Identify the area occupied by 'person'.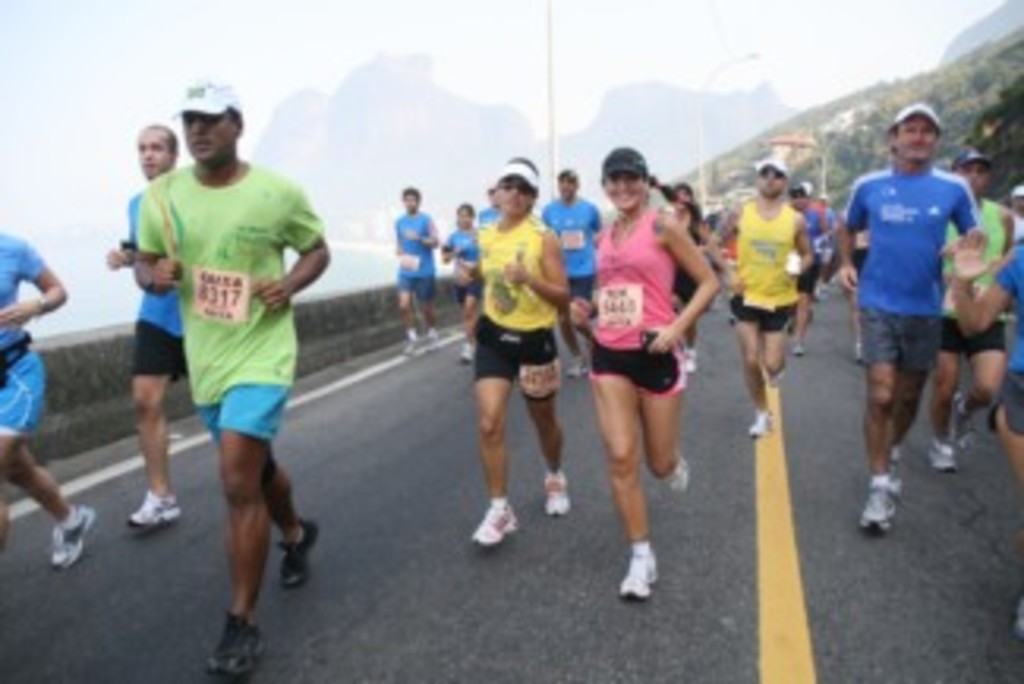
Area: [left=441, top=199, right=476, bottom=353].
